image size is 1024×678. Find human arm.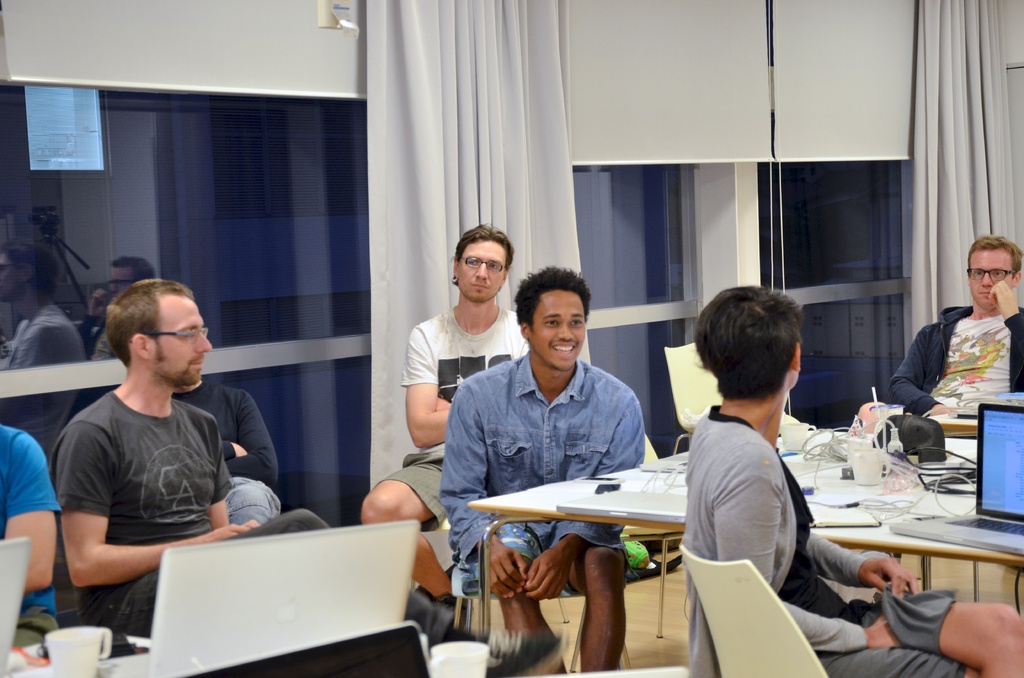
[left=519, top=395, right=645, bottom=602].
